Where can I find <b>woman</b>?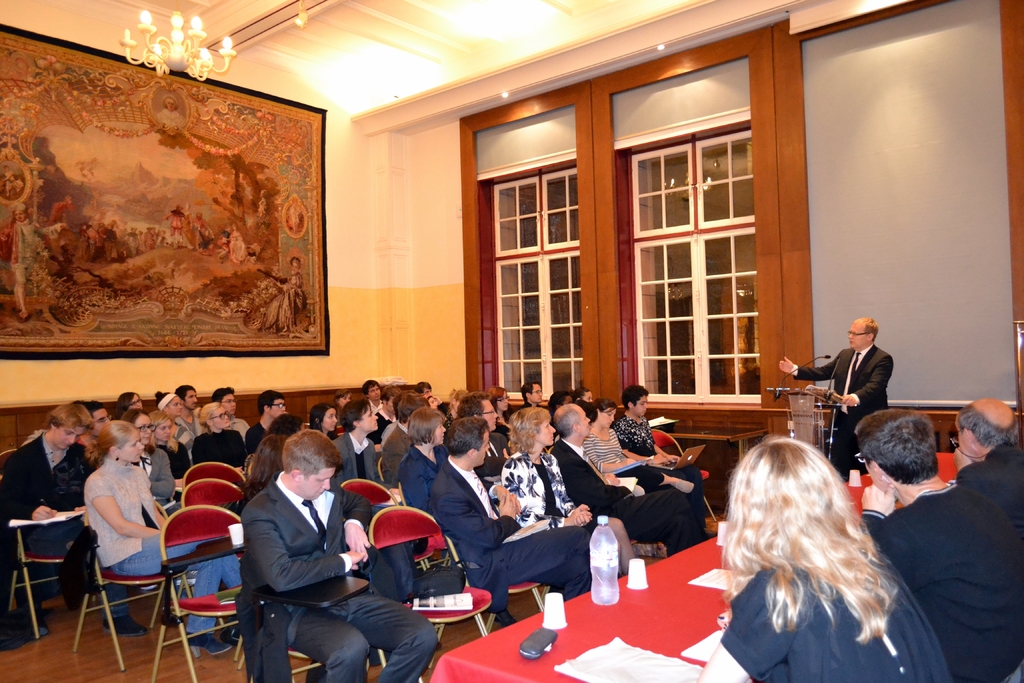
You can find it at BBox(687, 425, 953, 670).
